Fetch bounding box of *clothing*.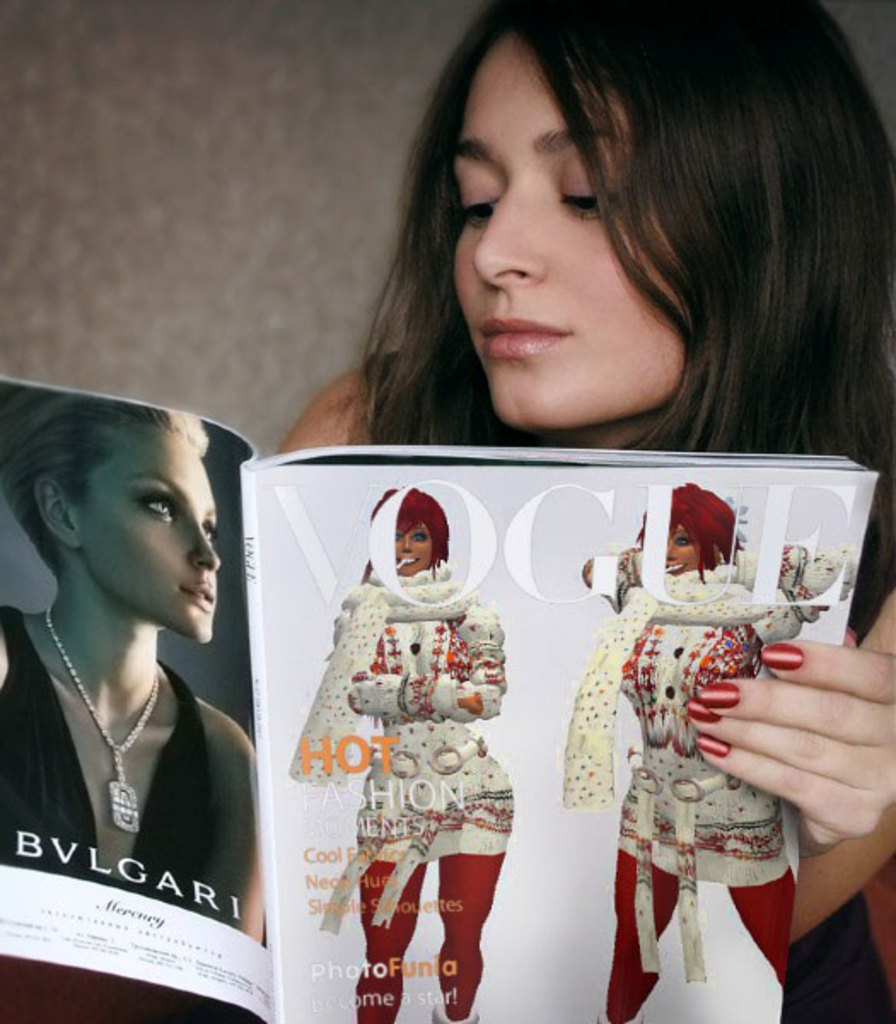
Bbox: {"left": 0, "top": 609, "right": 215, "bottom": 1022}.
